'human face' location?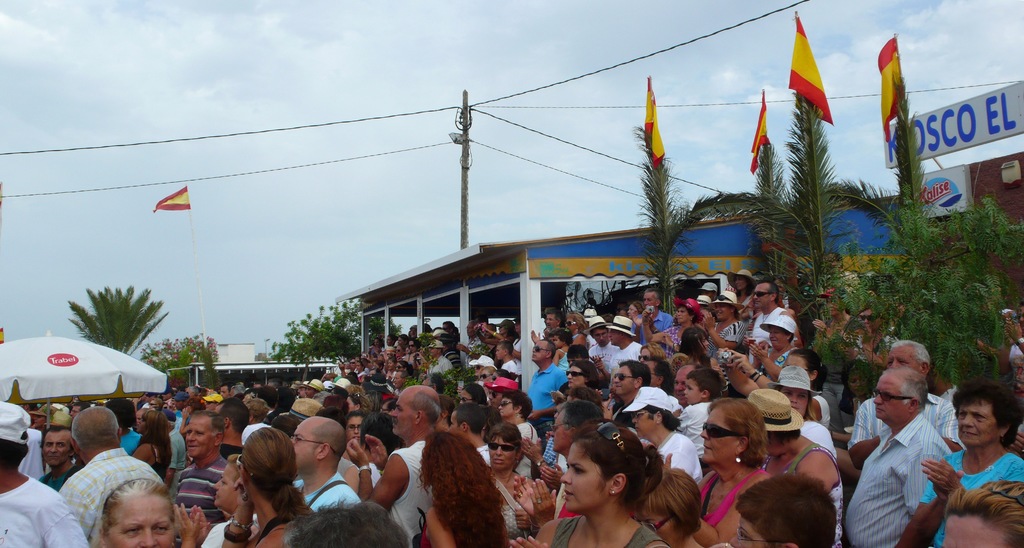
847, 370, 868, 395
